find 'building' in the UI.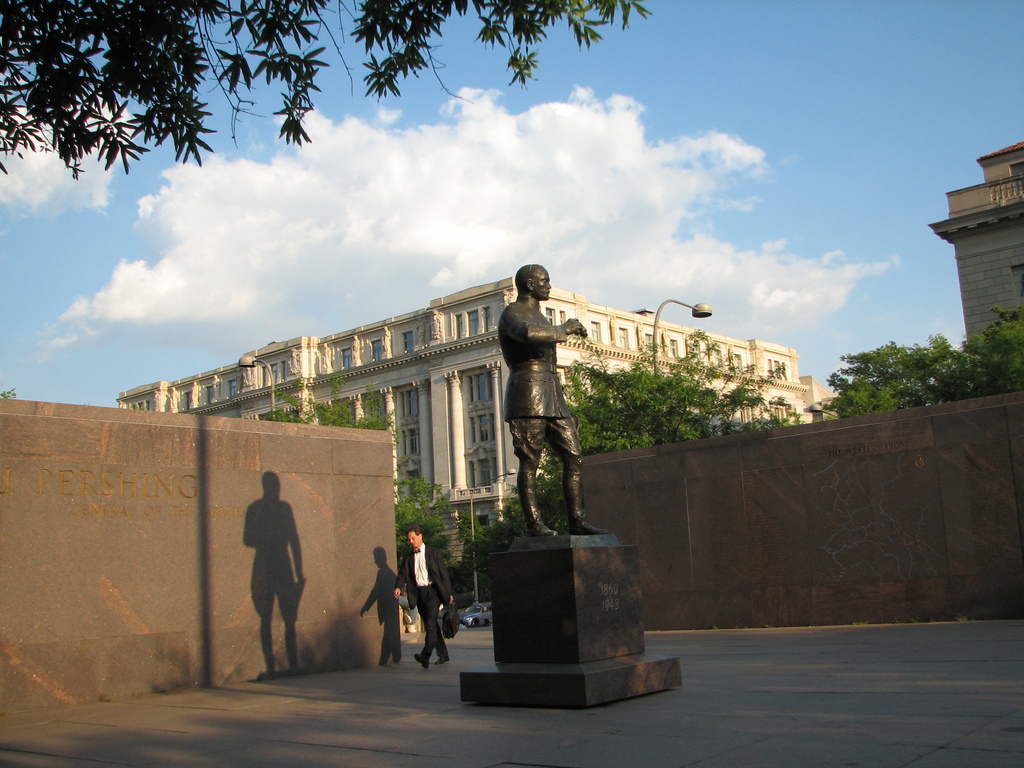
UI element at <box>116,276,810,606</box>.
